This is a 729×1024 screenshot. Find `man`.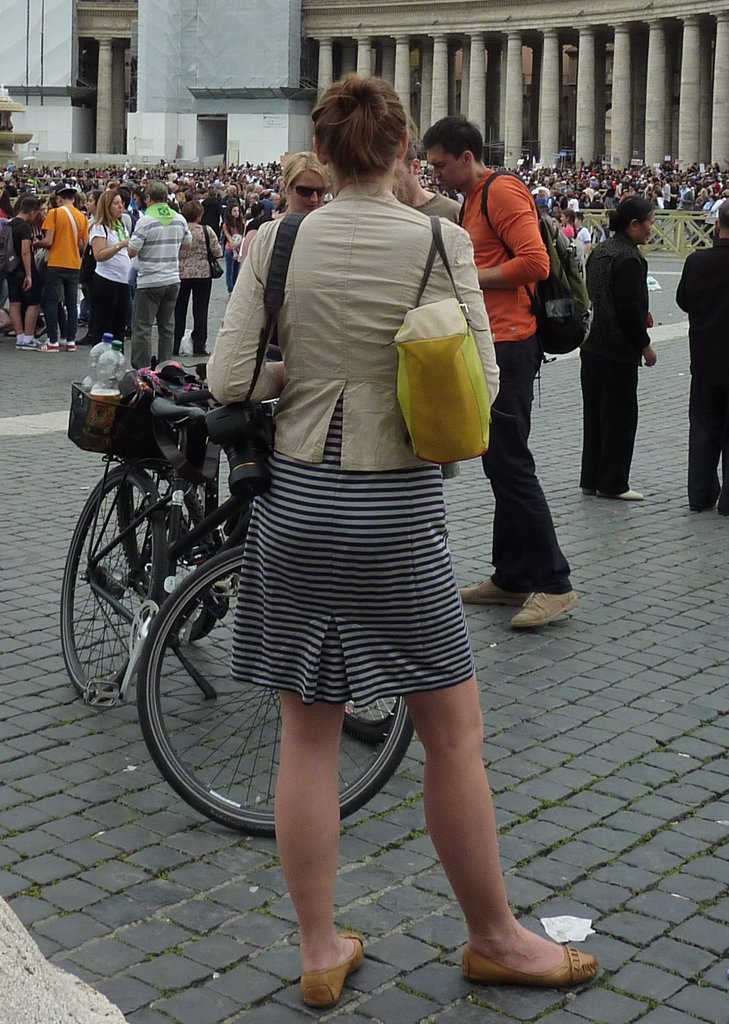
Bounding box: x1=33, y1=188, x2=89, y2=352.
